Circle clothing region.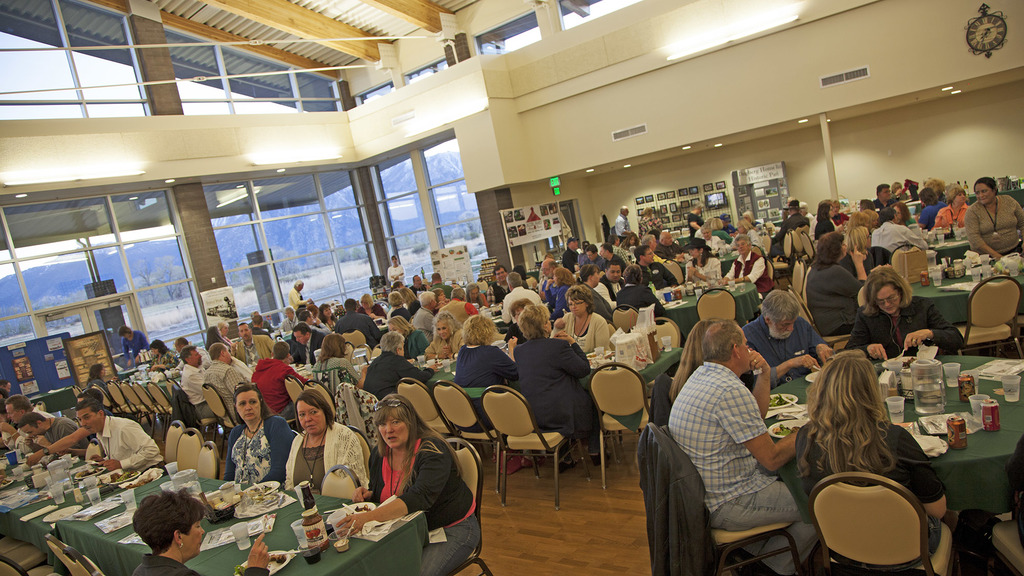
Region: rect(808, 255, 861, 339).
